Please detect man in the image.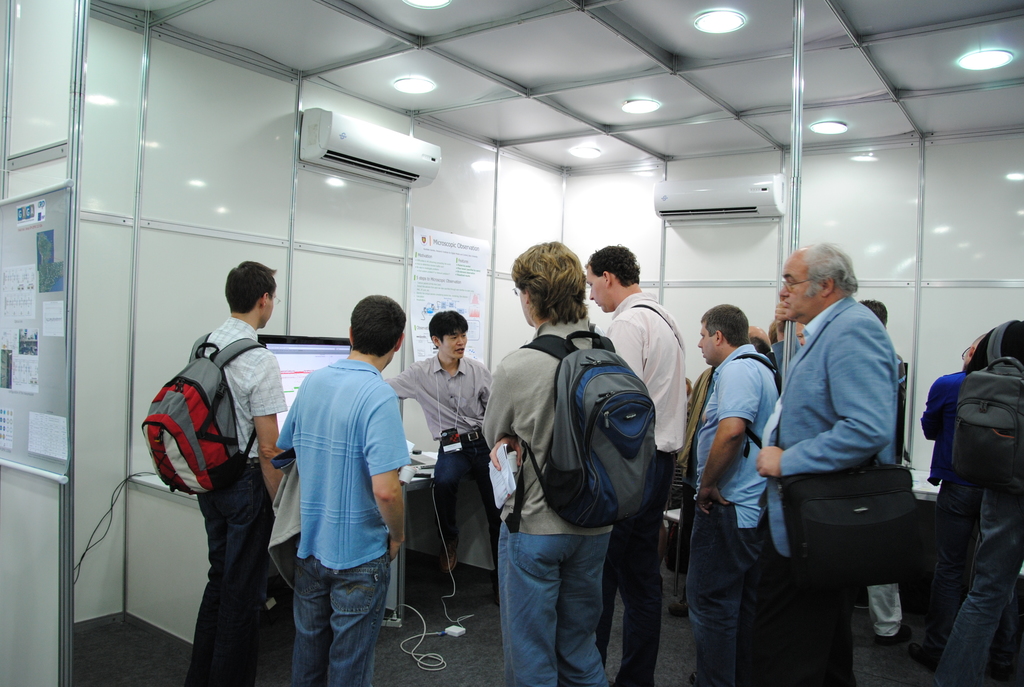
box(930, 322, 1023, 686).
